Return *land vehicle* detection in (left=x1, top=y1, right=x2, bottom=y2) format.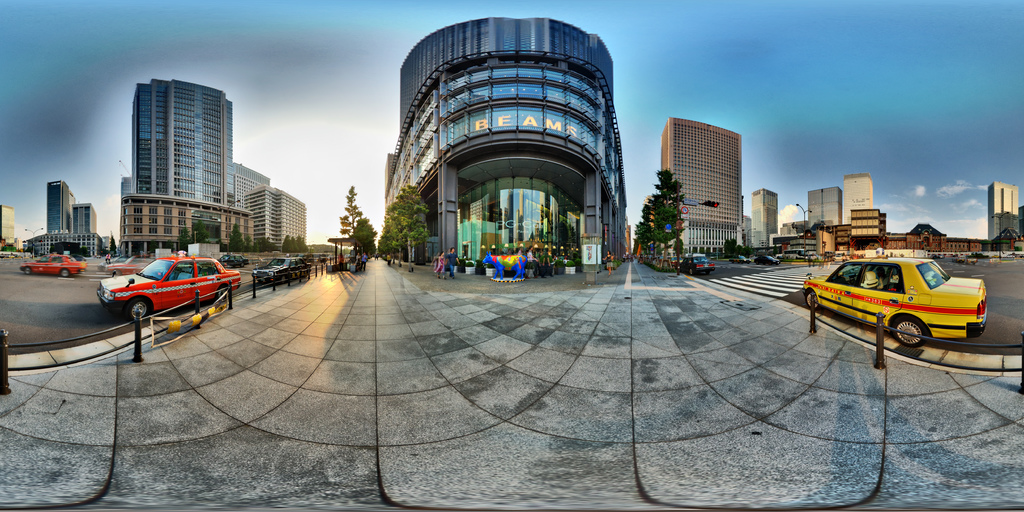
(left=803, top=253, right=986, bottom=345).
